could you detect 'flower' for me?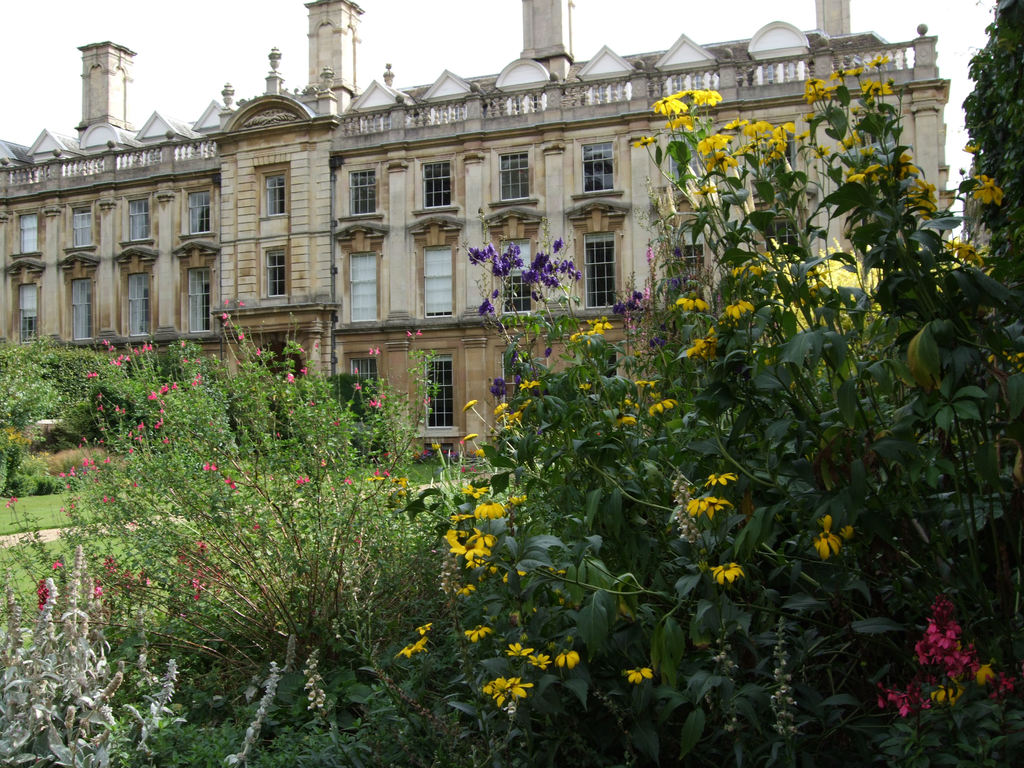
Detection result: detection(555, 646, 580, 673).
